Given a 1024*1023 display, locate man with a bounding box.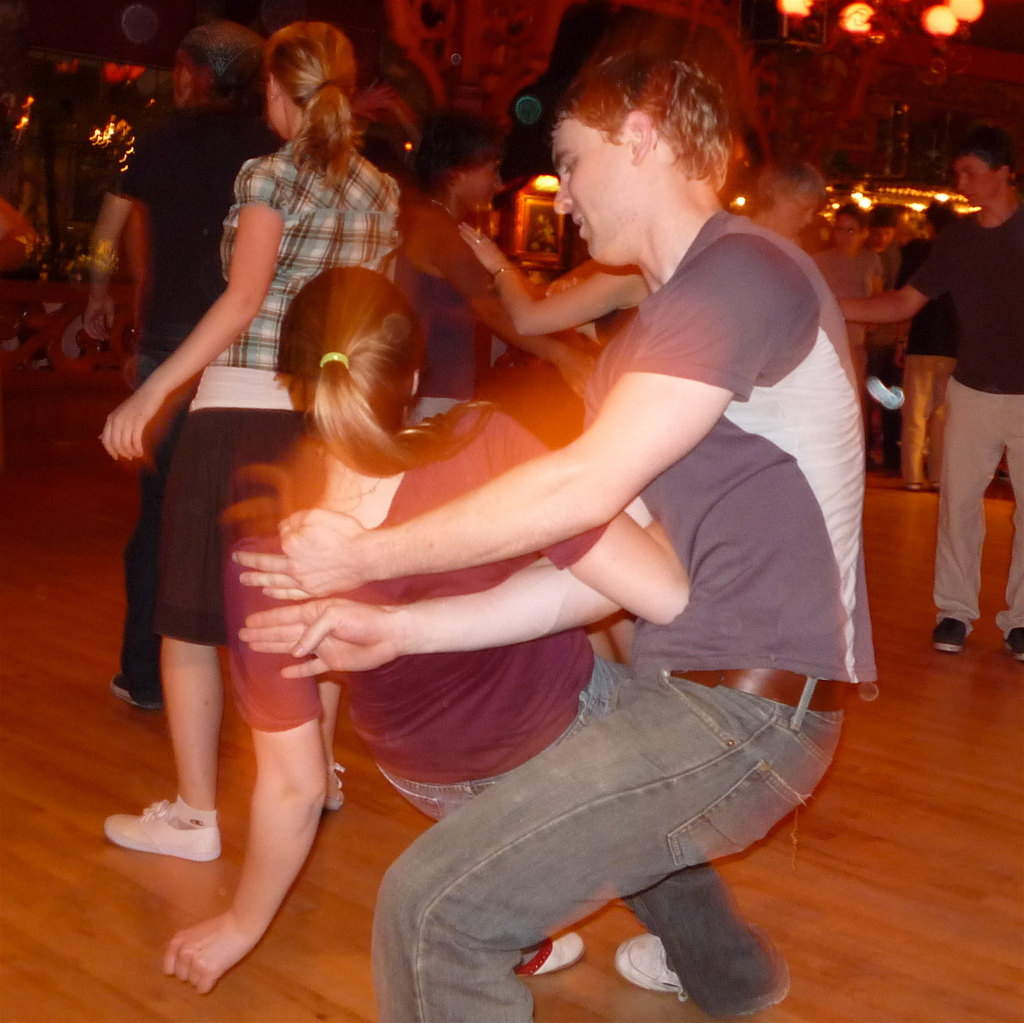
Located: box(883, 198, 959, 494).
